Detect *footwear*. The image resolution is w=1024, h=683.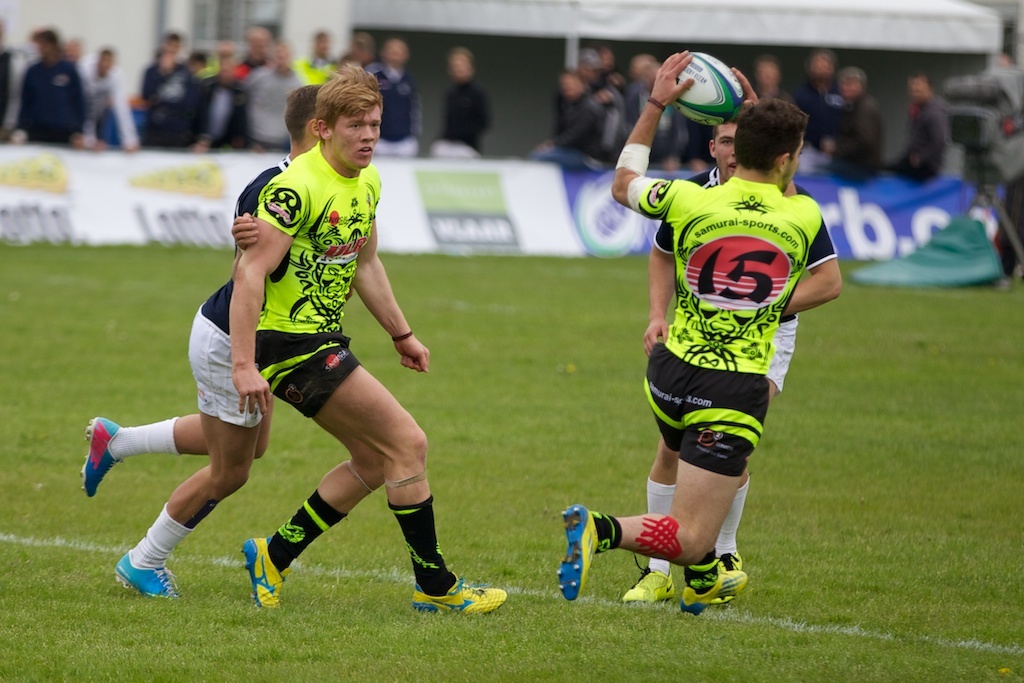
region(555, 504, 601, 602).
